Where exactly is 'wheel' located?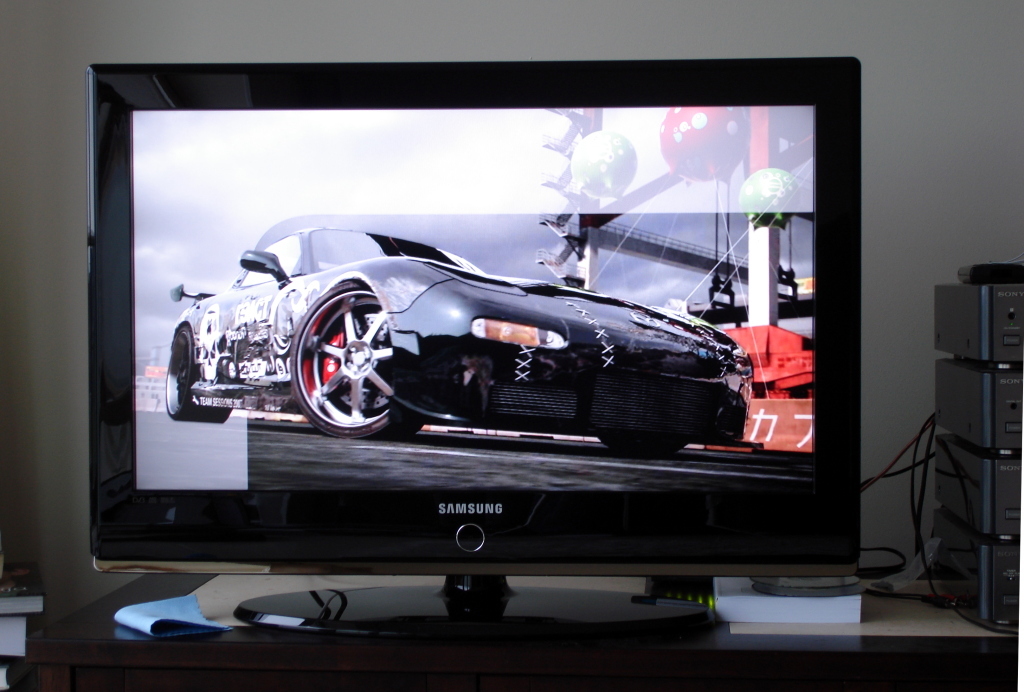
Its bounding box is <region>164, 325, 237, 426</region>.
